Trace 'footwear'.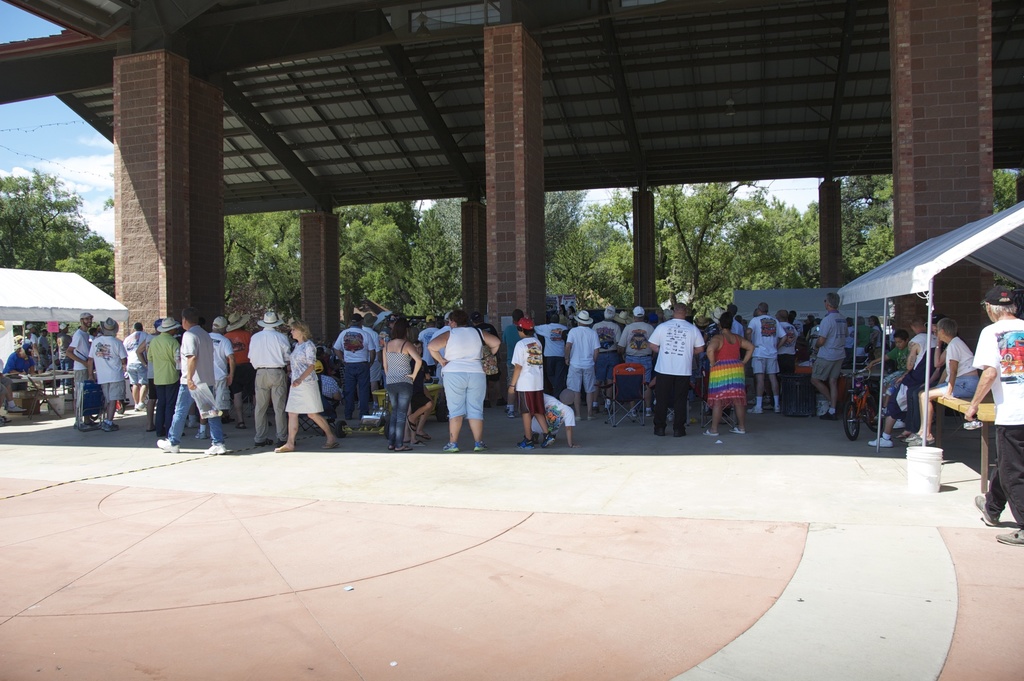
Traced to rect(747, 407, 758, 413).
